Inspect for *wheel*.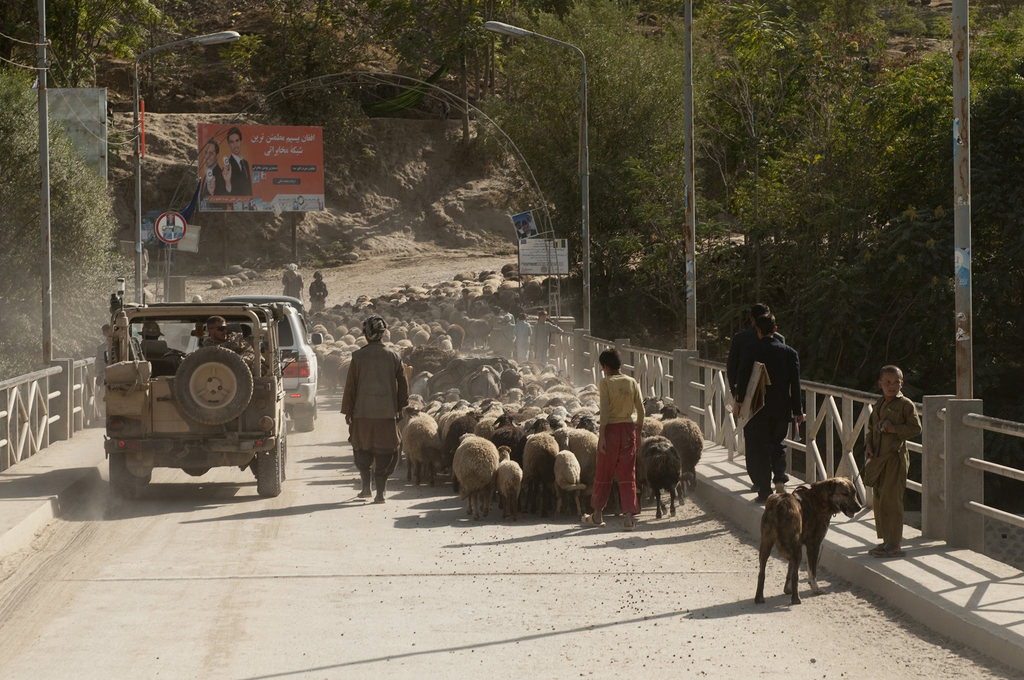
Inspection: x1=280 y1=422 x2=285 y2=482.
